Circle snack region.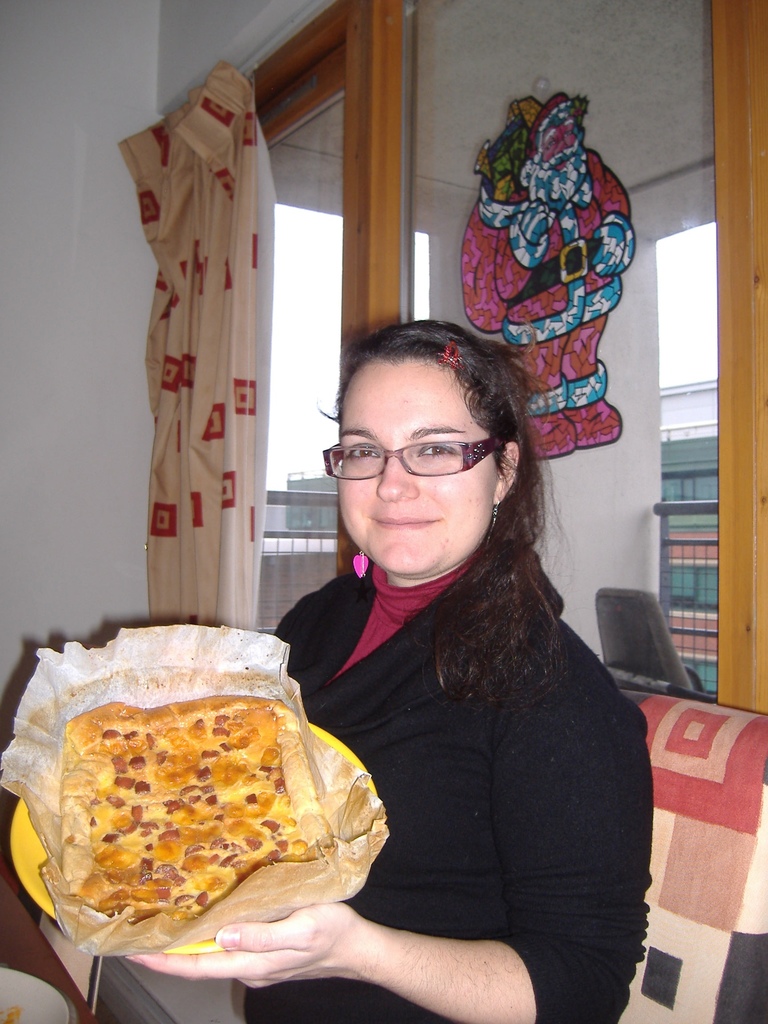
Region: box(58, 695, 340, 945).
